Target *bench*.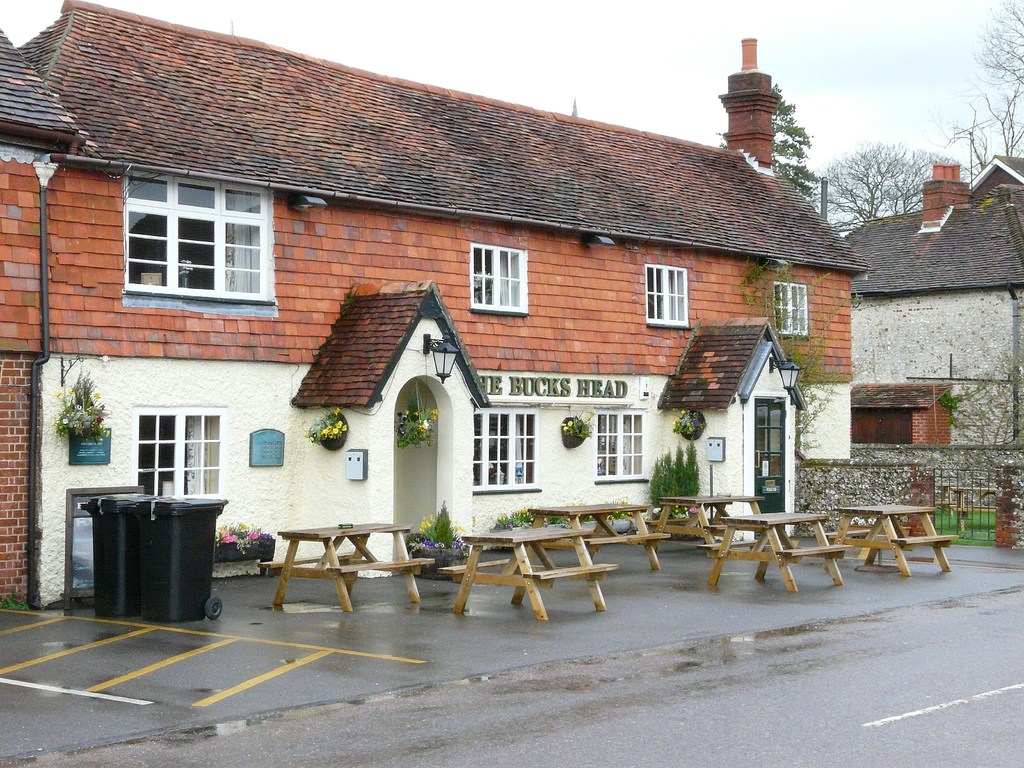
Target region: l=708, t=514, r=851, b=590.
